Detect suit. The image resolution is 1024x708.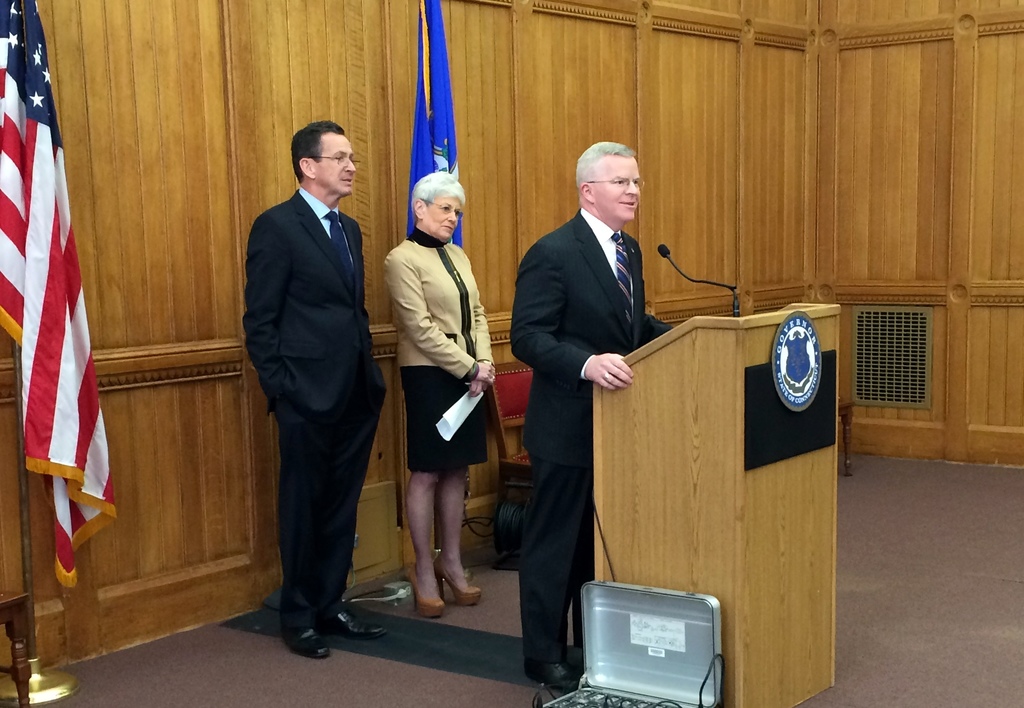
(x1=512, y1=125, x2=666, y2=677).
